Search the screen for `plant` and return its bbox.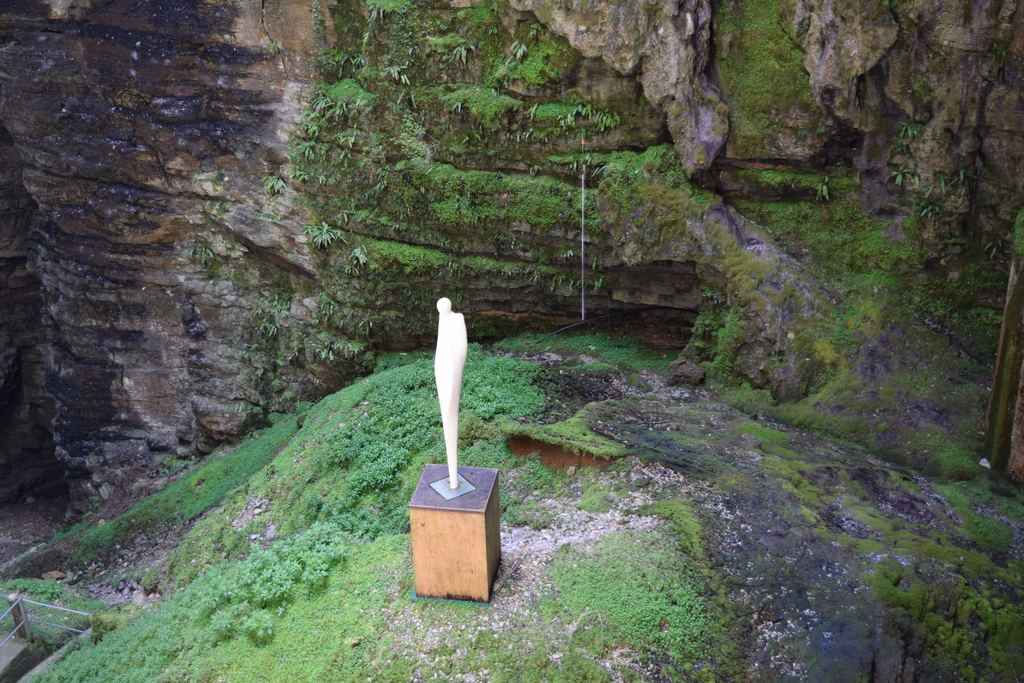
Found: 593, 108, 622, 131.
